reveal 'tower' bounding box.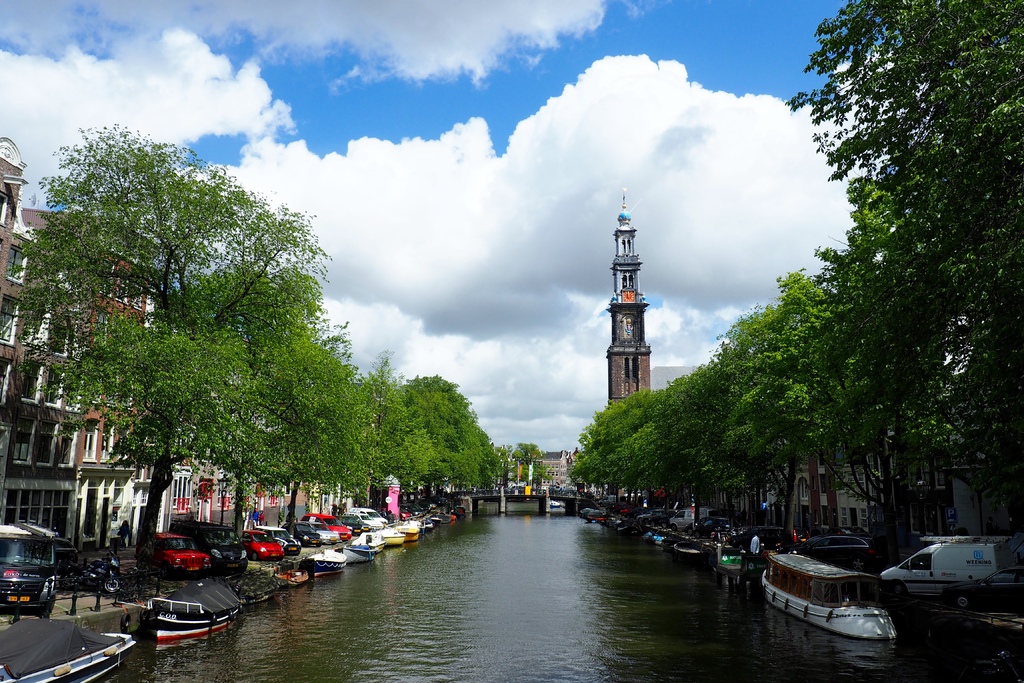
Revealed: [583,176,664,509].
